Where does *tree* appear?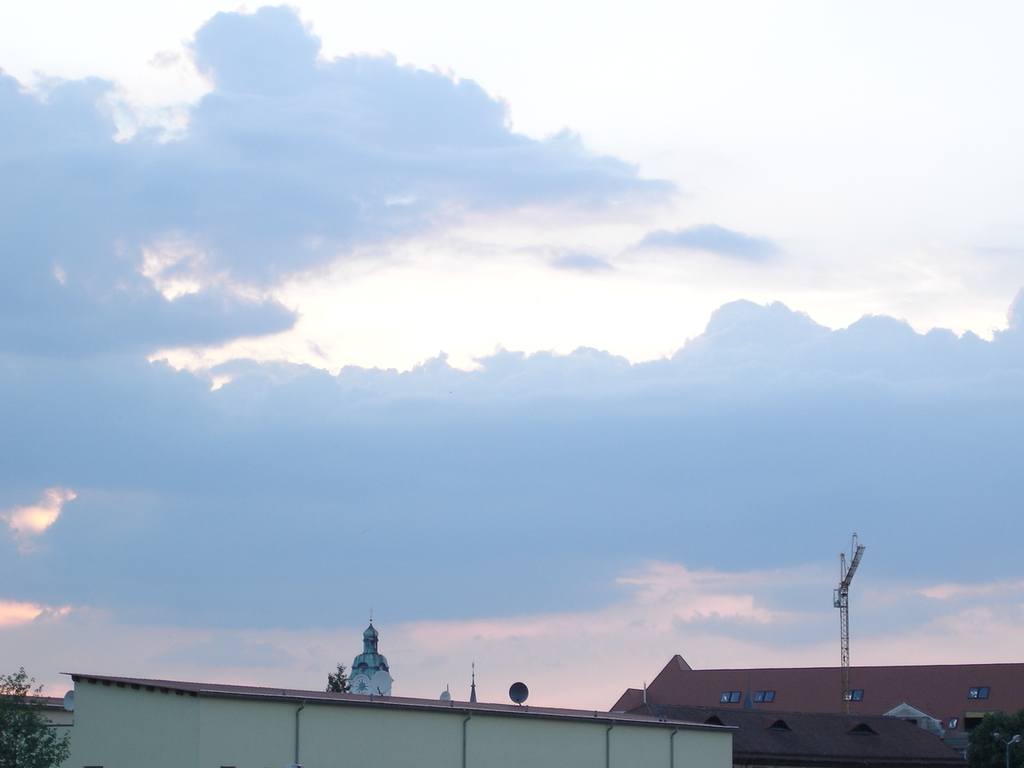
Appears at l=322, t=666, r=349, b=697.
